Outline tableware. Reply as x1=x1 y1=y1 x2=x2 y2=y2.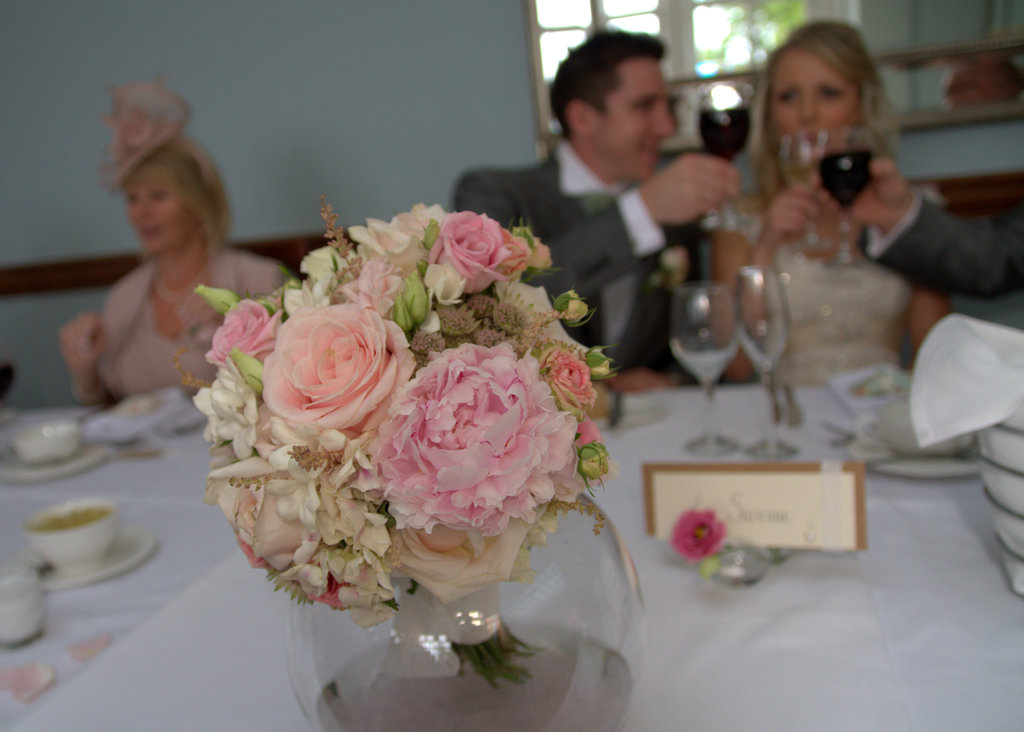
x1=0 y1=416 x2=120 y2=486.
